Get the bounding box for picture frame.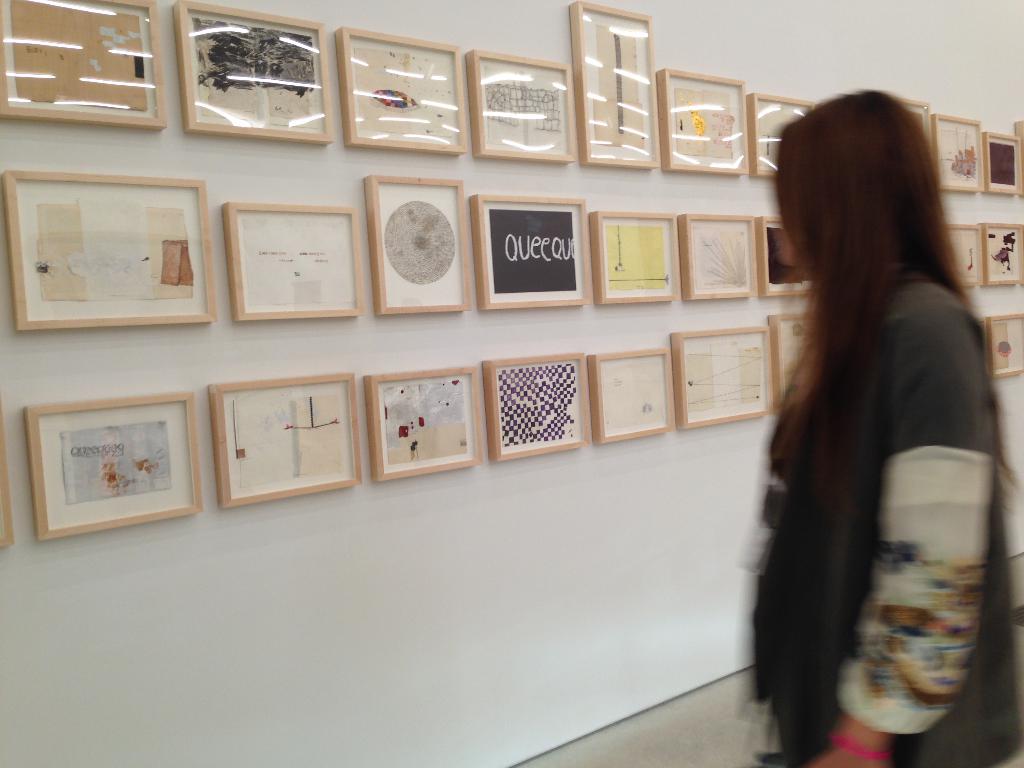
rect(343, 27, 465, 150).
